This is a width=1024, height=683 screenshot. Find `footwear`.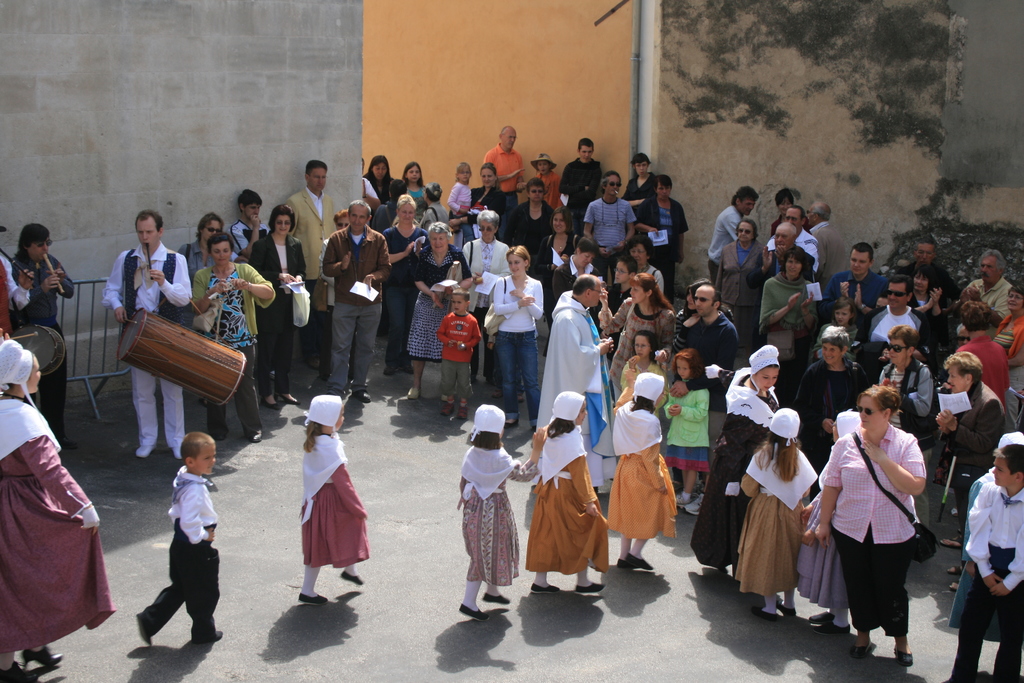
Bounding box: bbox(246, 435, 262, 443).
